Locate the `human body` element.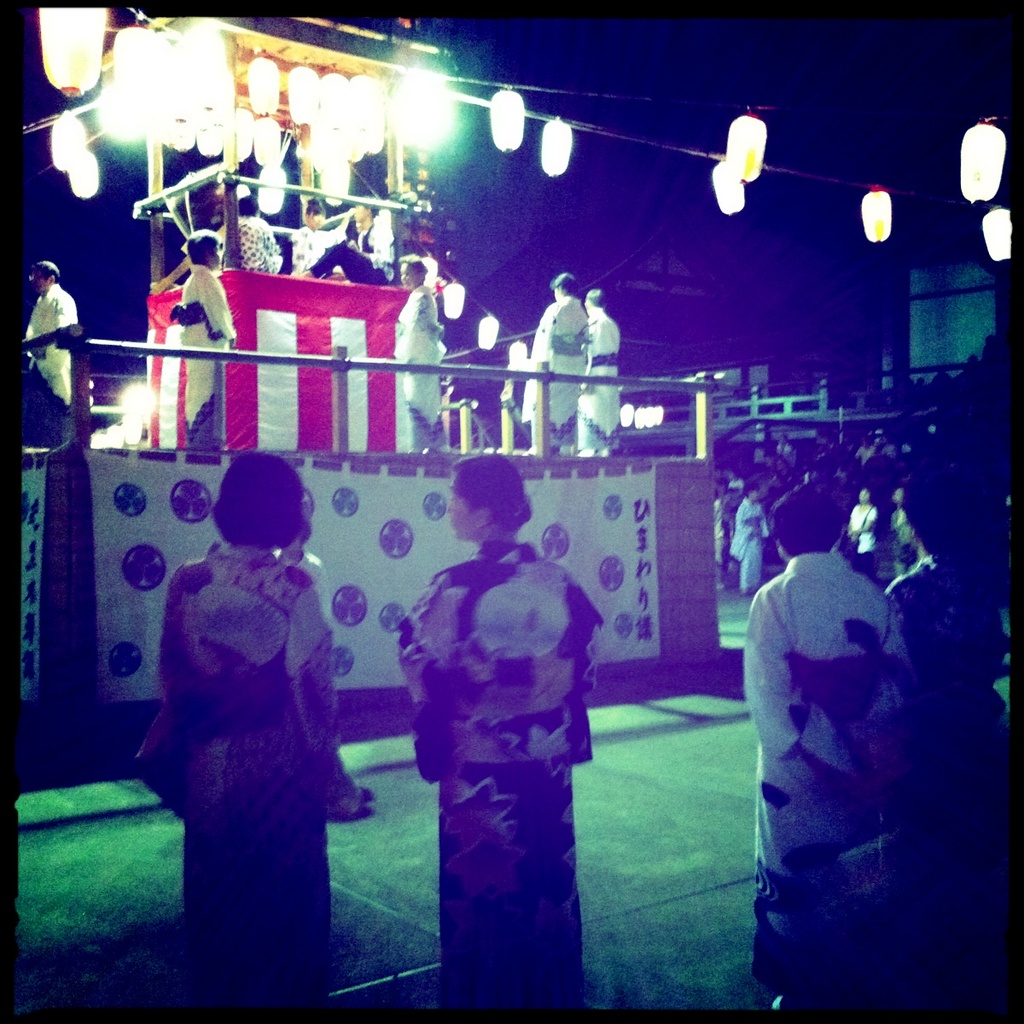
Element bbox: Rect(405, 461, 601, 1015).
